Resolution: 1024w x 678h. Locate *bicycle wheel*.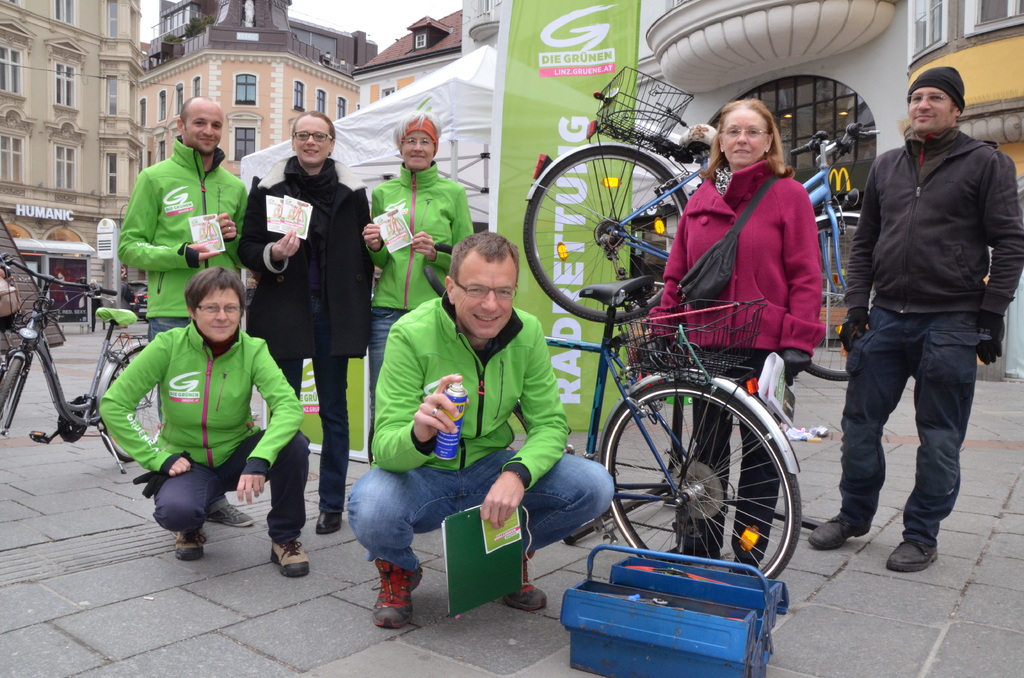
[left=0, top=357, right=31, bottom=435].
